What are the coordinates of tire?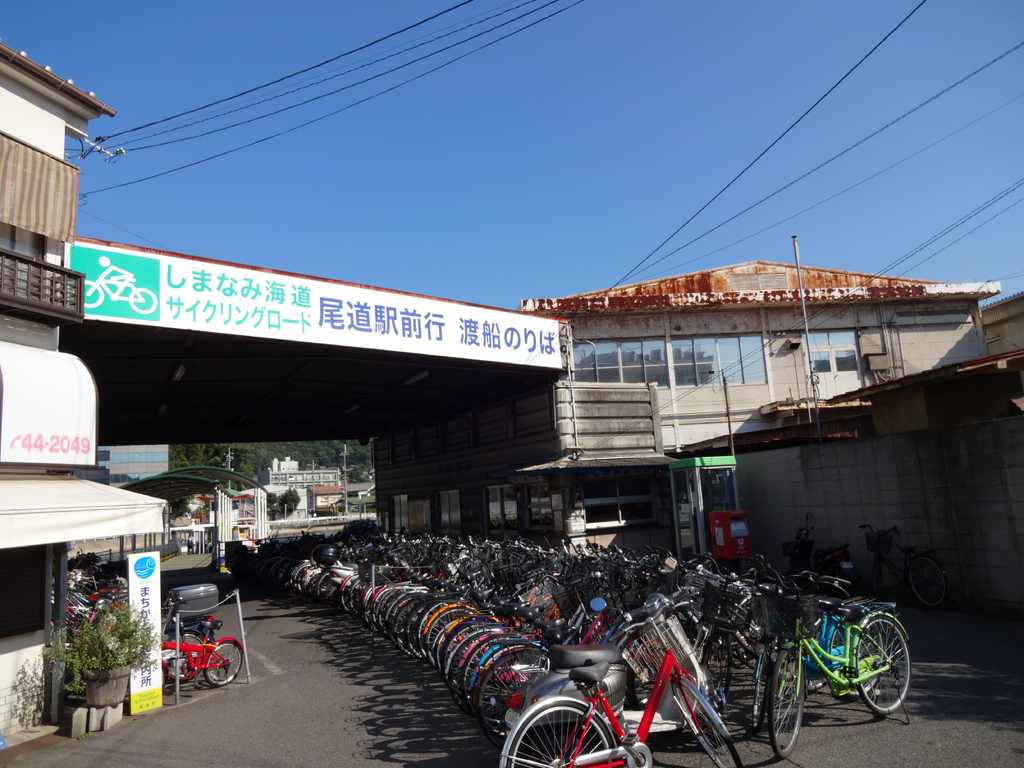
crop(673, 682, 741, 767).
